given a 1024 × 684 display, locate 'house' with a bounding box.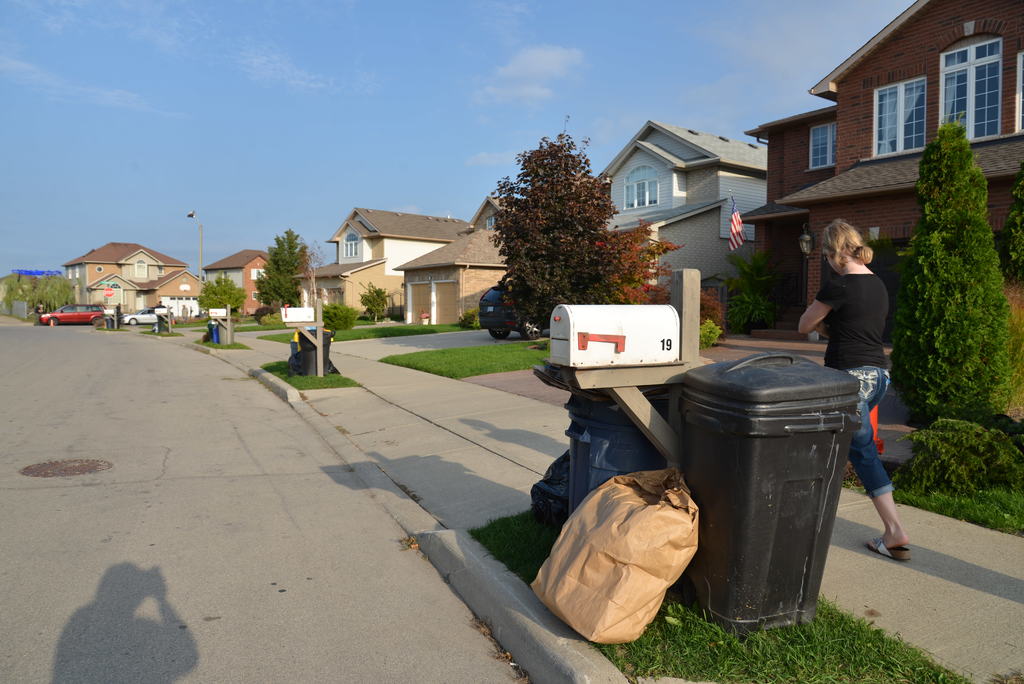
Located: <box>594,120,769,293</box>.
